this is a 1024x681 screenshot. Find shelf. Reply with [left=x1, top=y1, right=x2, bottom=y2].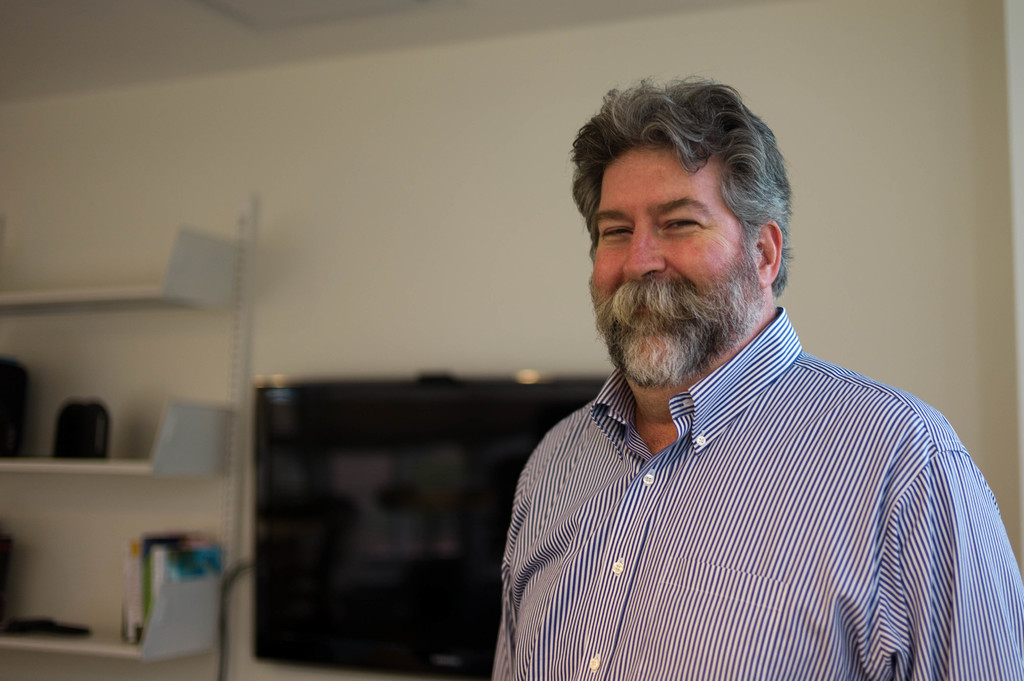
[left=0, top=200, right=259, bottom=309].
